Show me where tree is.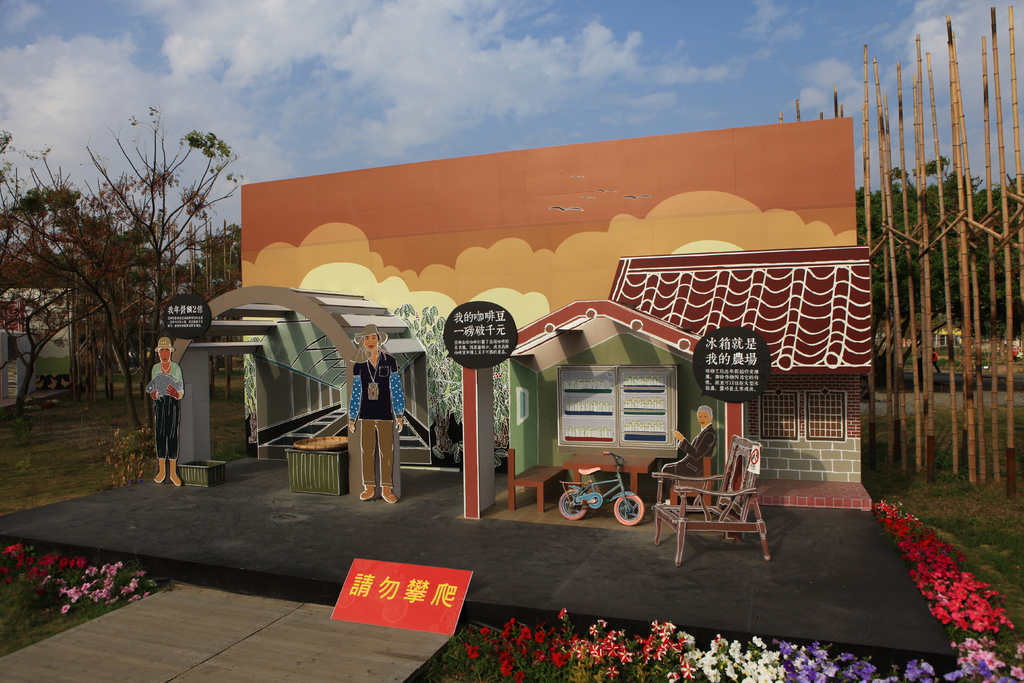
tree is at bbox=(20, 91, 192, 453).
